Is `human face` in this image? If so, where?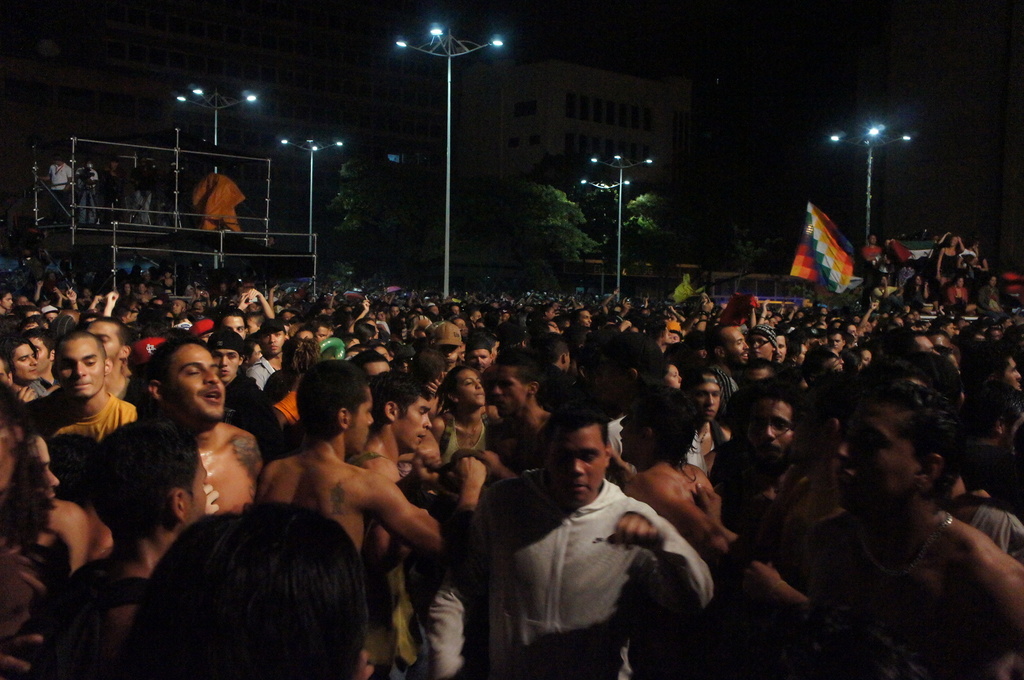
Yes, at locate(999, 355, 1022, 389).
